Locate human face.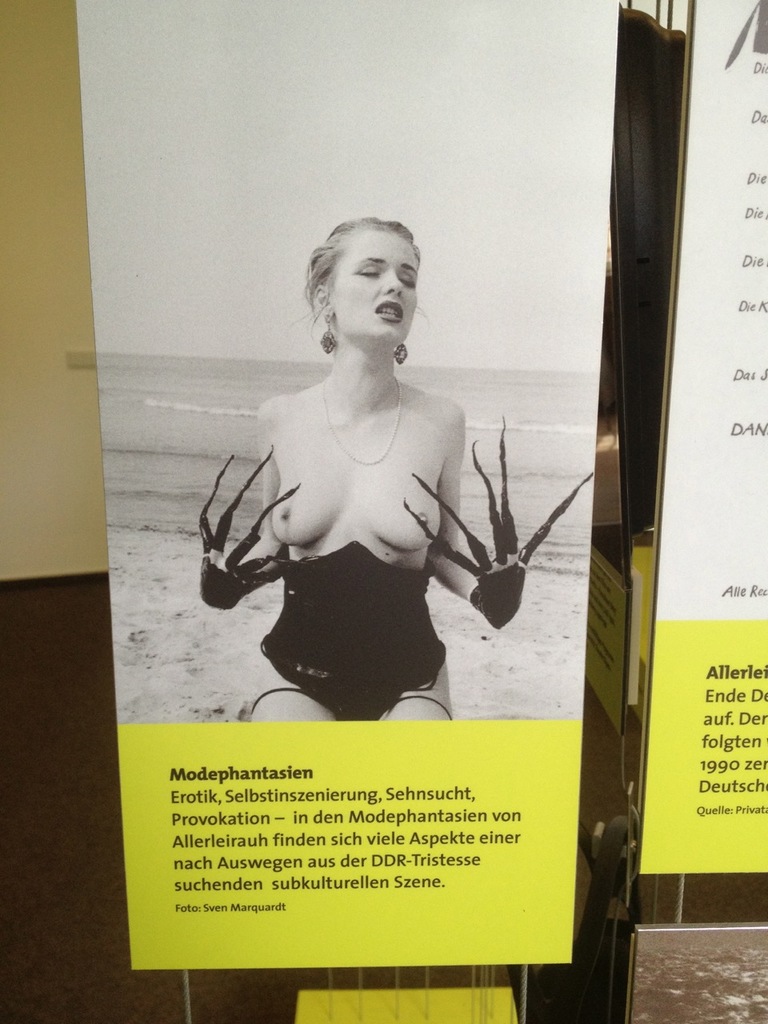
Bounding box: [327,231,417,346].
